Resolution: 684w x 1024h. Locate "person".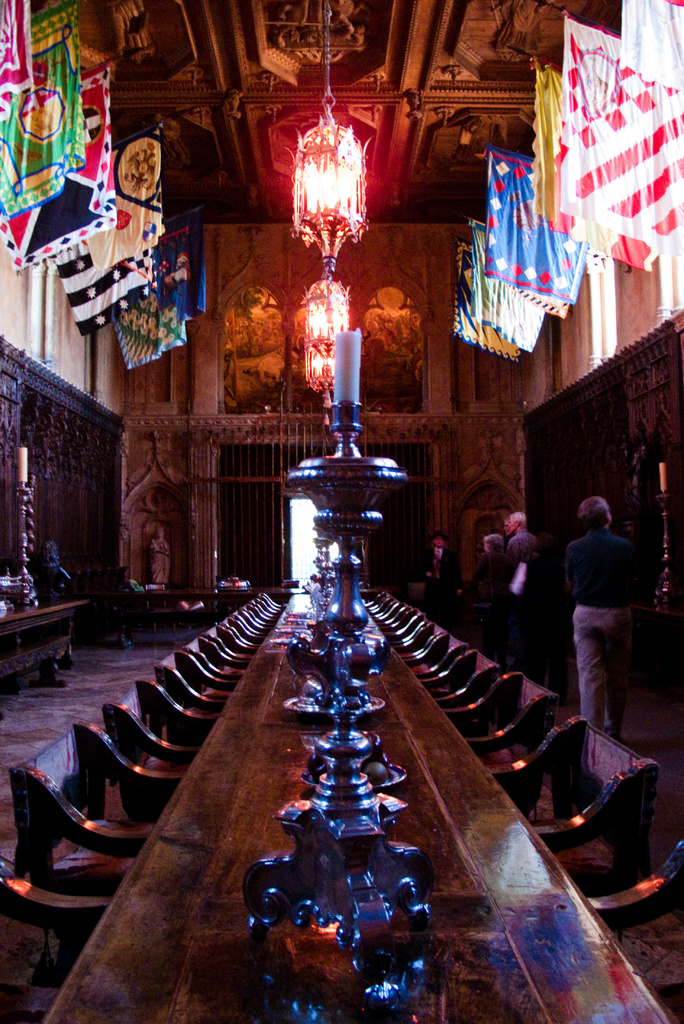
563,483,651,716.
